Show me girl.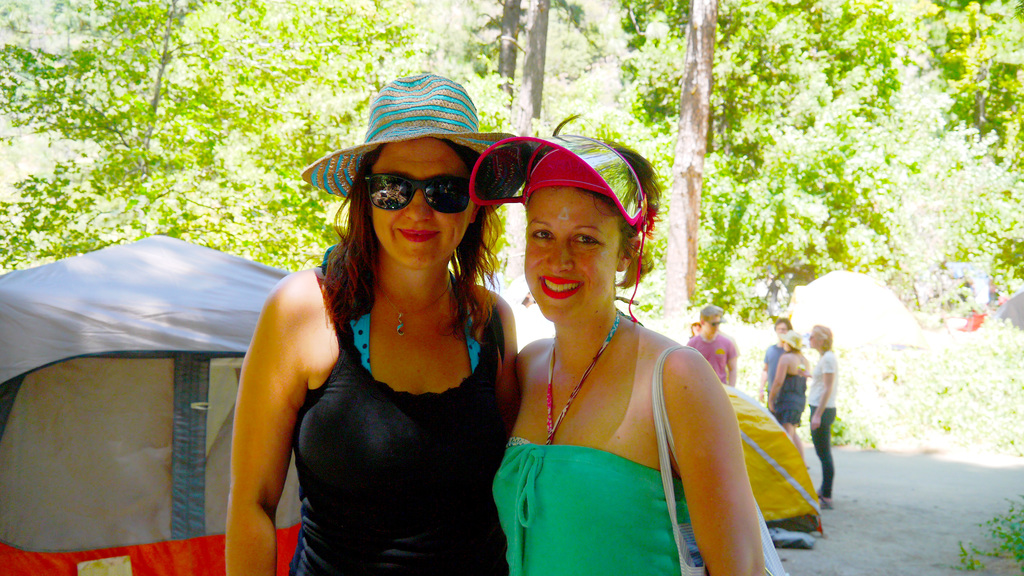
girl is here: box(222, 72, 517, 575).
